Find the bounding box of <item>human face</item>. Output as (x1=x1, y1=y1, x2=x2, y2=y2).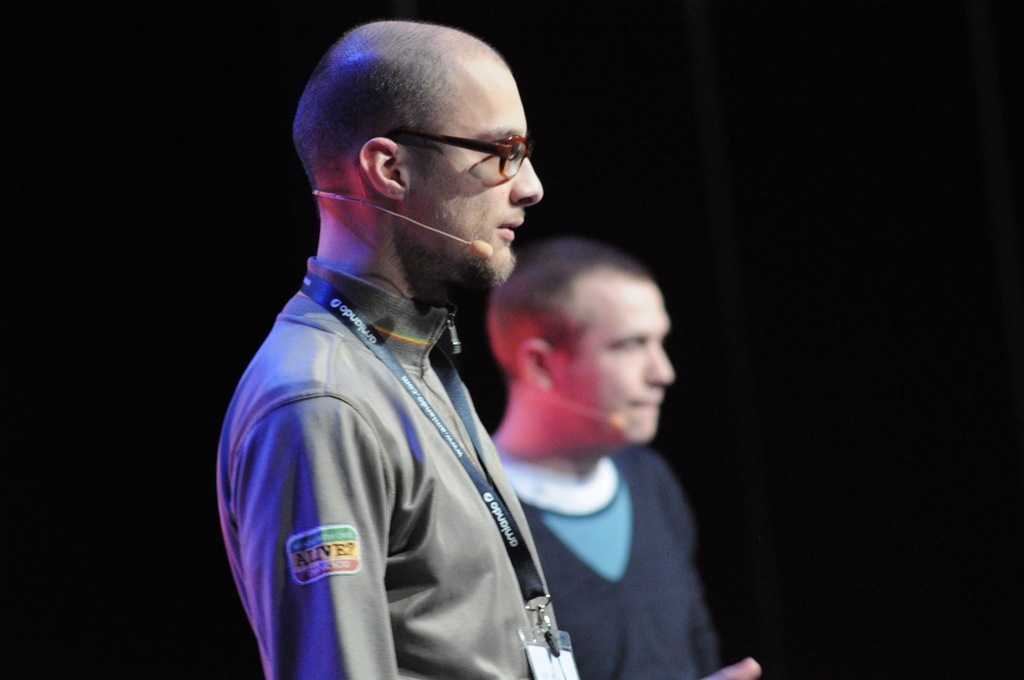
(x1=404, y1=61, x2=543, y2=288).
